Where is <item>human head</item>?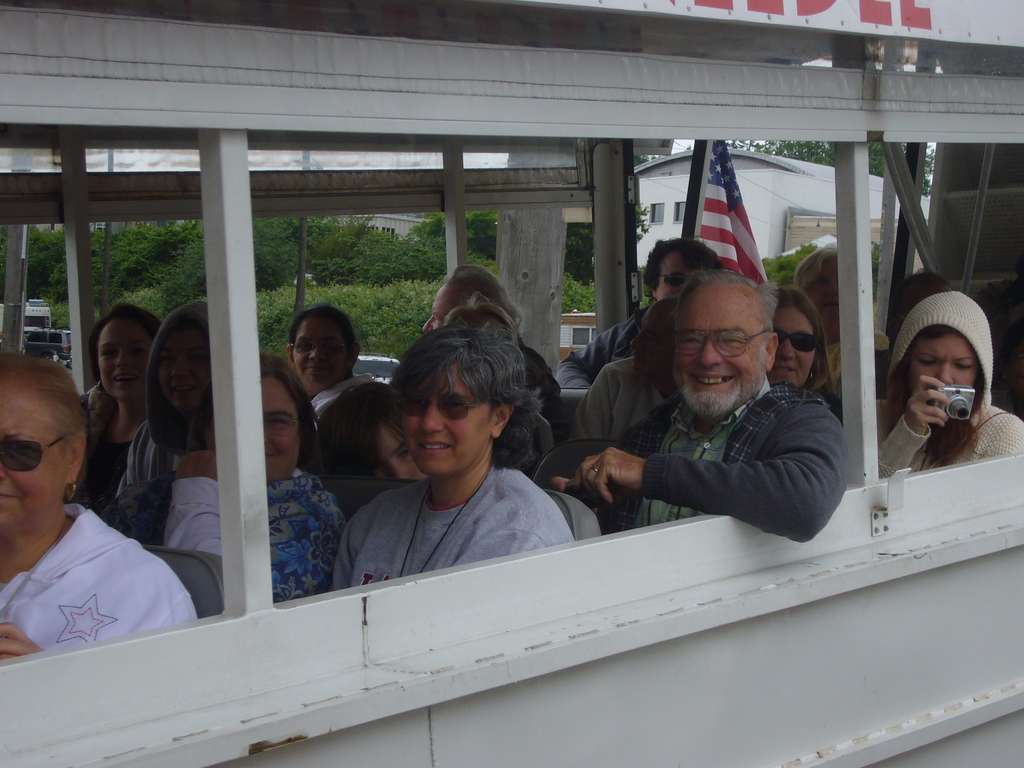
<region>0, 352, 86, 539</region>.
